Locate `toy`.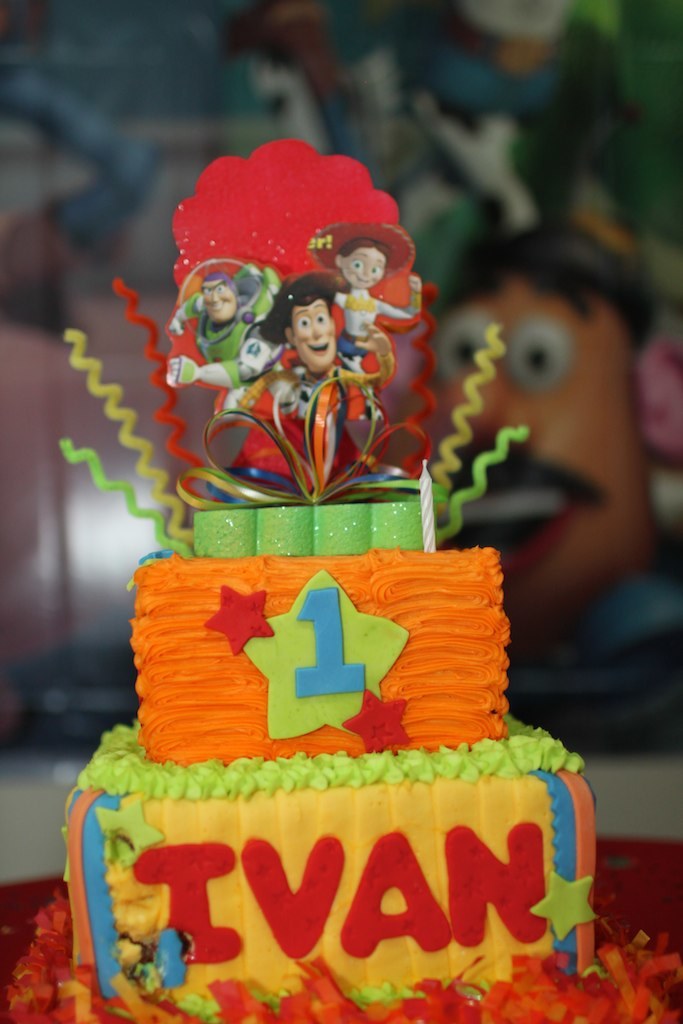
Bounding box: (x1=167, y1=238, x2=277, y2=397).
